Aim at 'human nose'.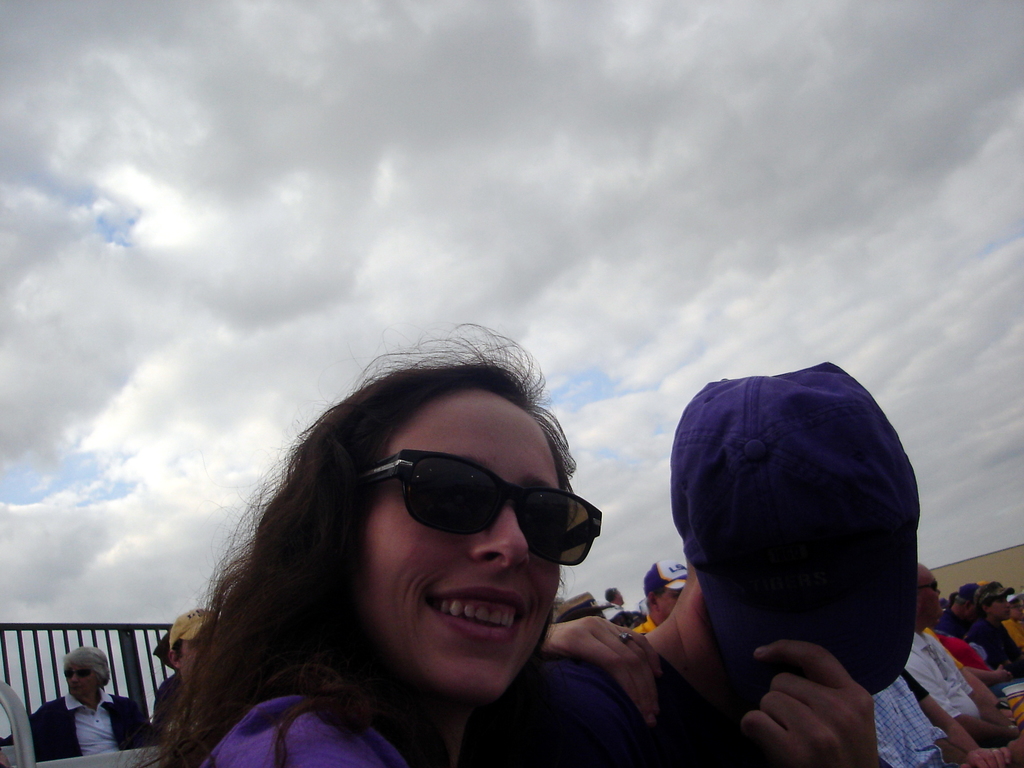
Aimed at 69:669:81:683.
